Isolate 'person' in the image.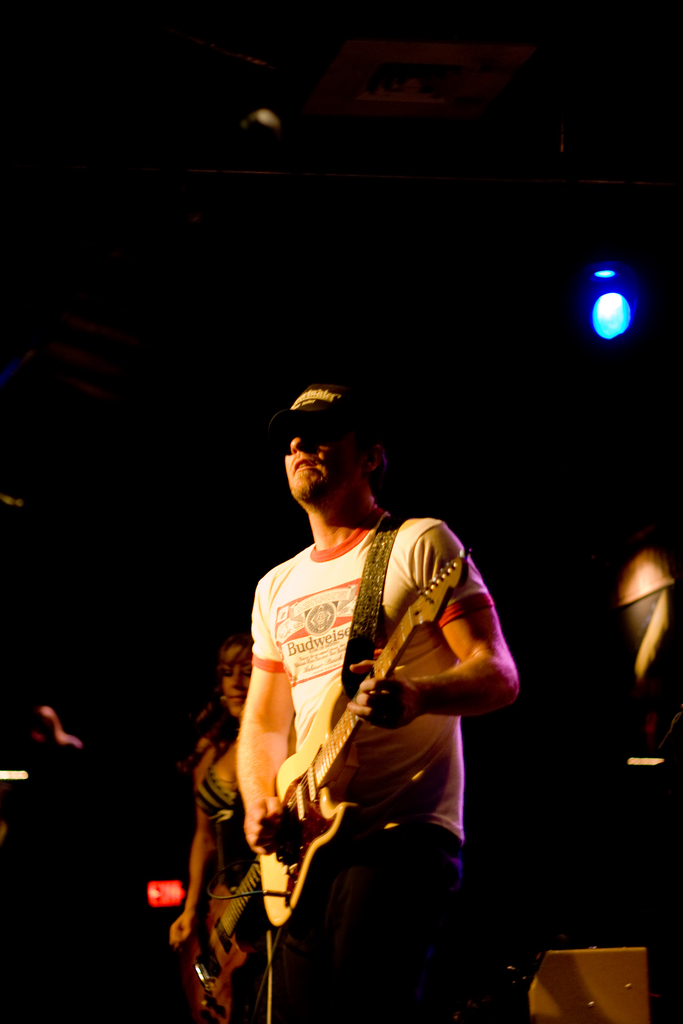
Isolated region: crop(172, 629, 272, 1023).
